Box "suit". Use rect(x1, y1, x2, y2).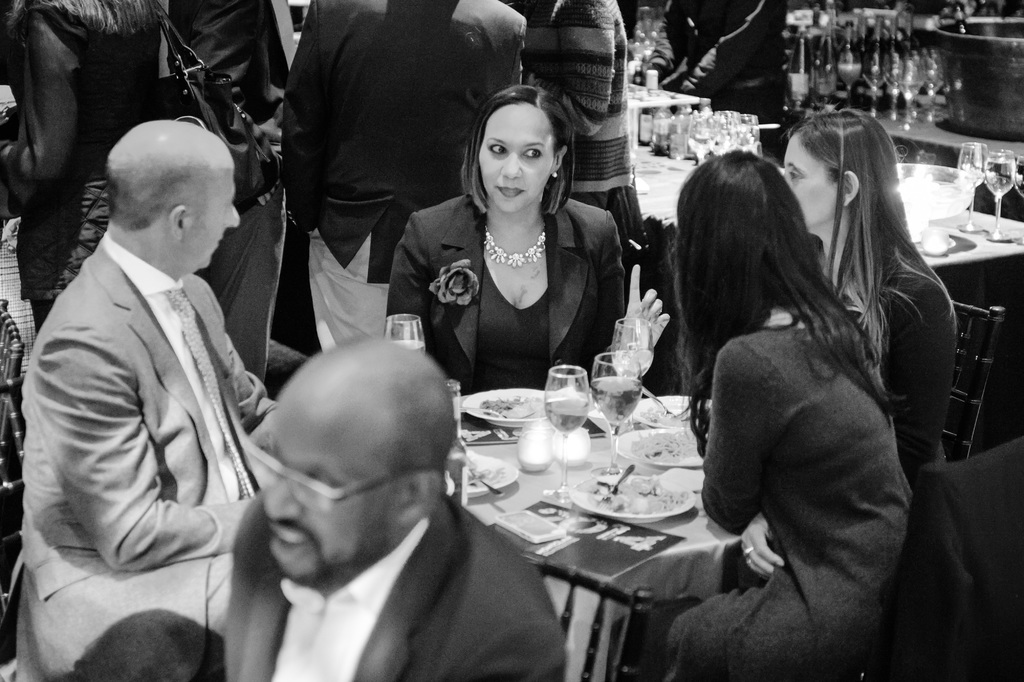
rect(222, 492, 564, 681).
